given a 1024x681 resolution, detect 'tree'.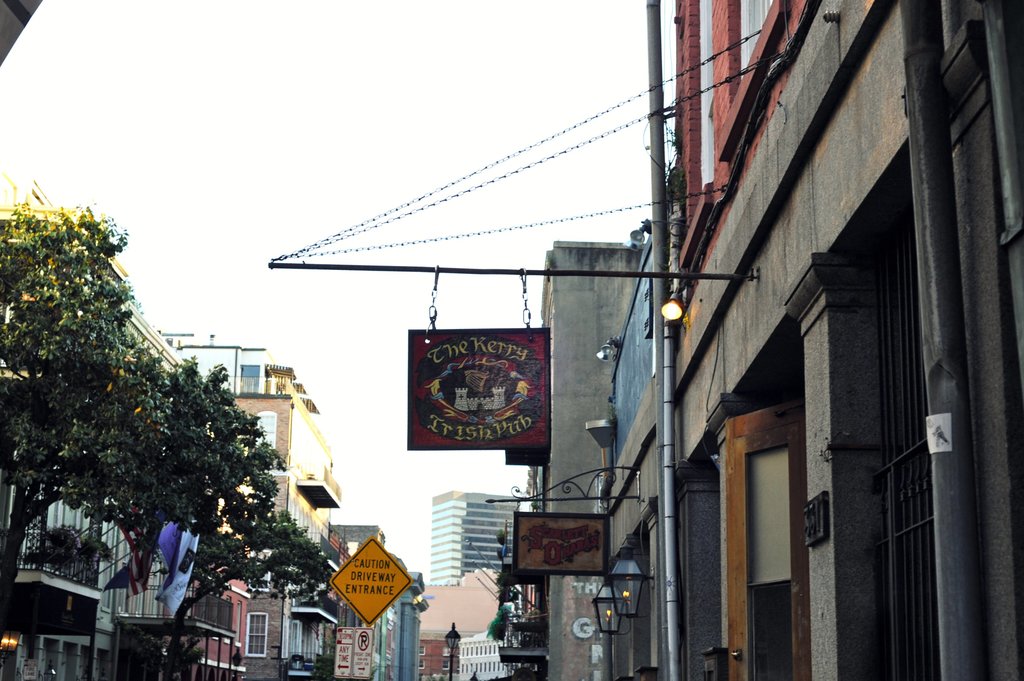
x1=0 y1=191 x2=332 y2=679.
